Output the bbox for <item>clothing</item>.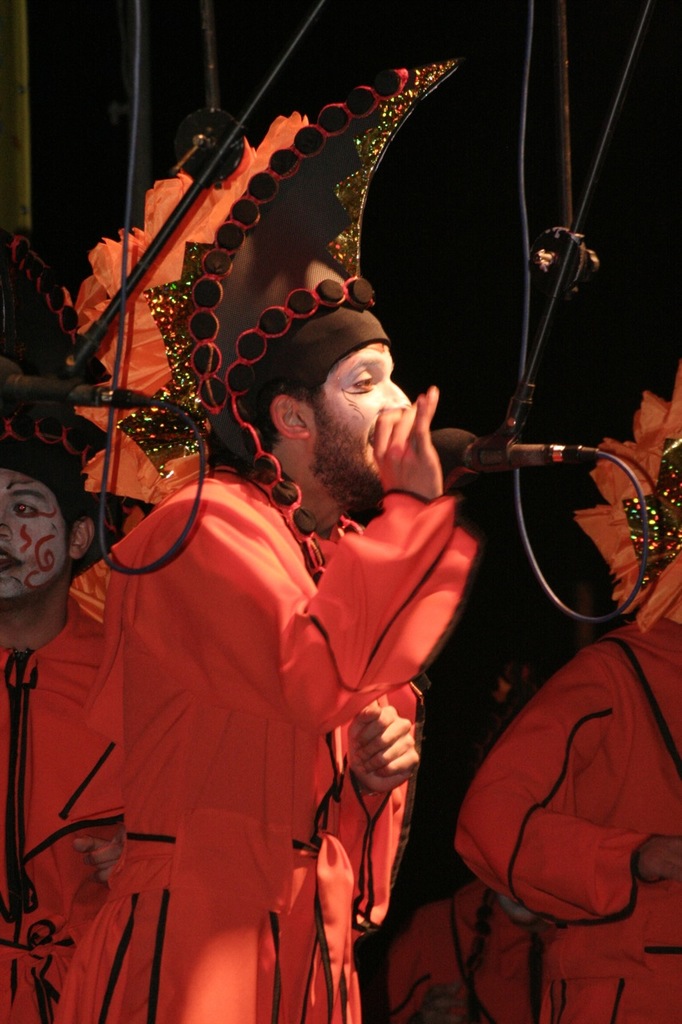
x1=0, y1=568, x2=127, y2=1023.
